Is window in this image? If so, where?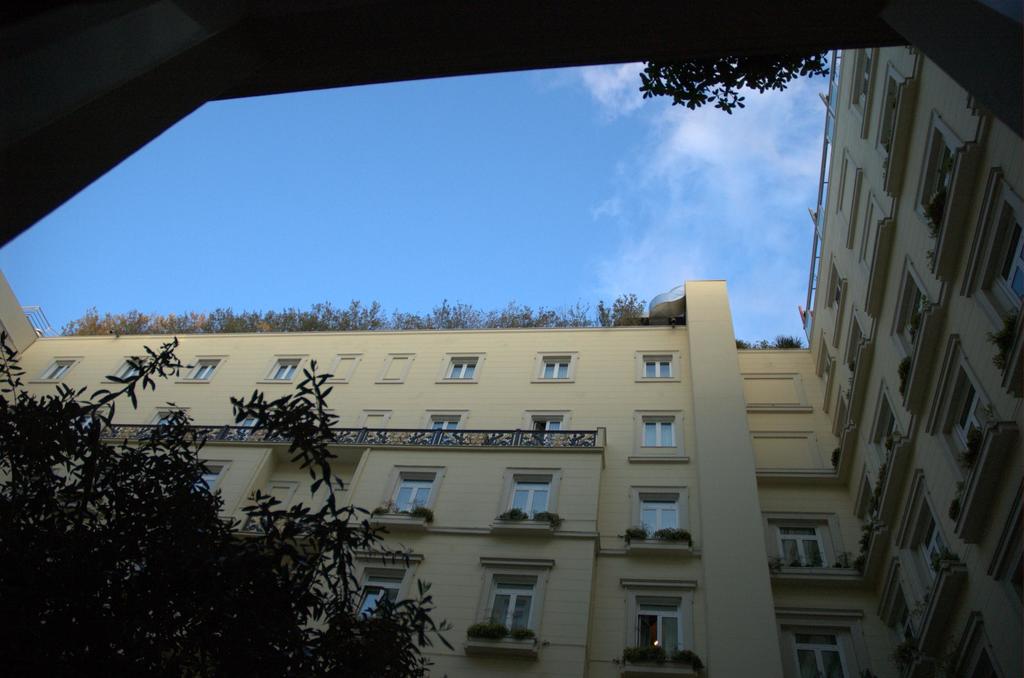
Yes, at crop(639, 500, 678, 550).
